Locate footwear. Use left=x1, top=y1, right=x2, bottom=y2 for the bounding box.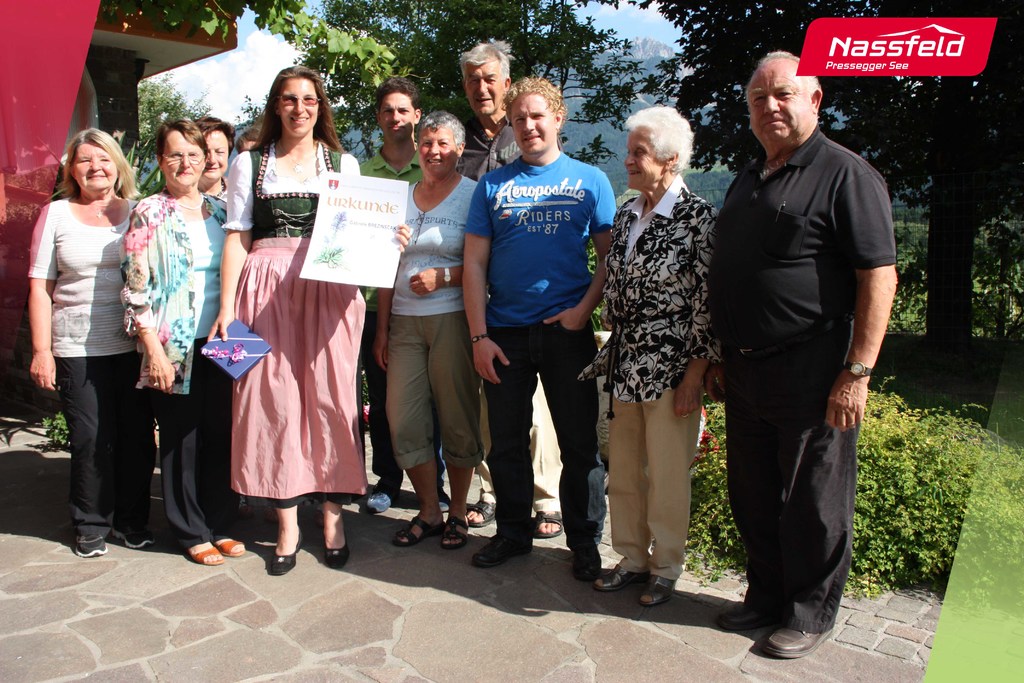
left=392, top=514, right=434, bottom=543.
